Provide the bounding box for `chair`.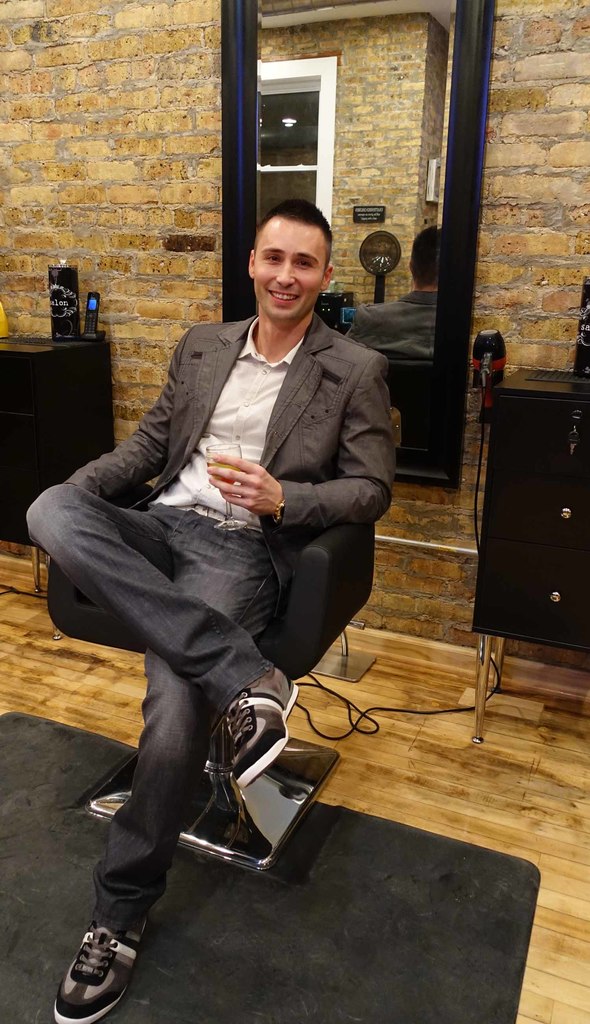
bbox(44, 555, 344, 879).
